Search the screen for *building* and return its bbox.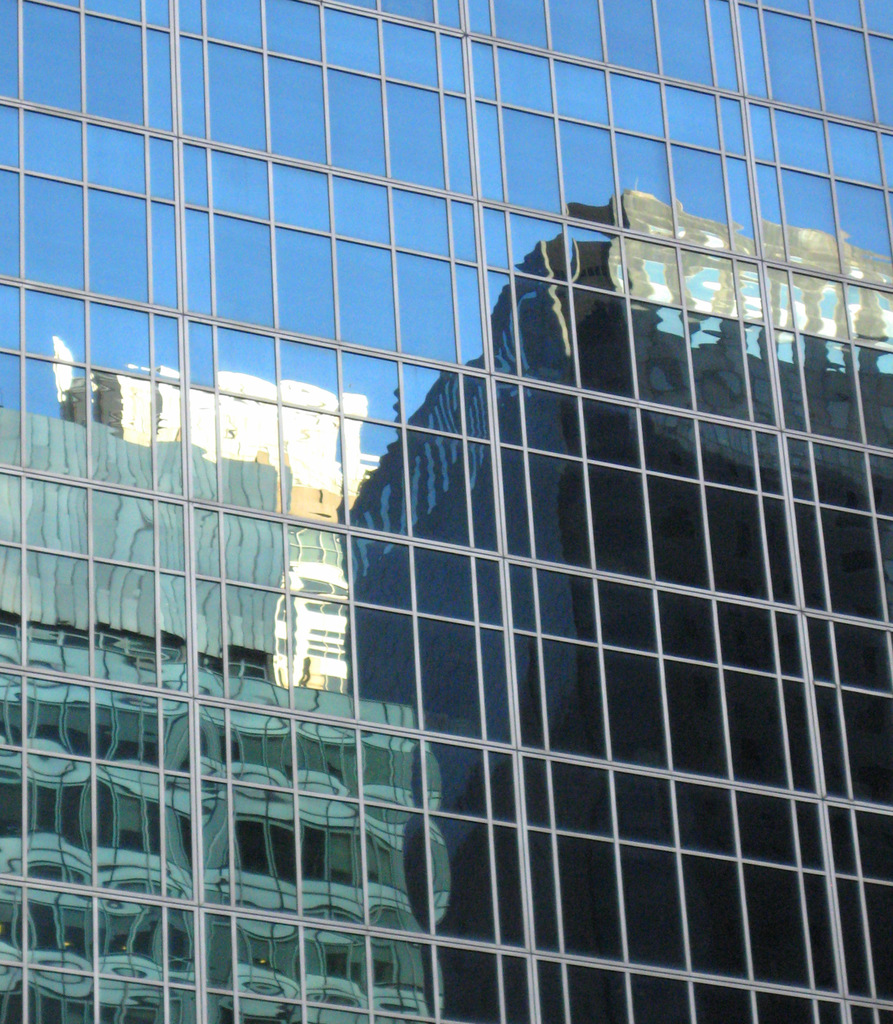
Found: (347, 187, 892, 1023).
